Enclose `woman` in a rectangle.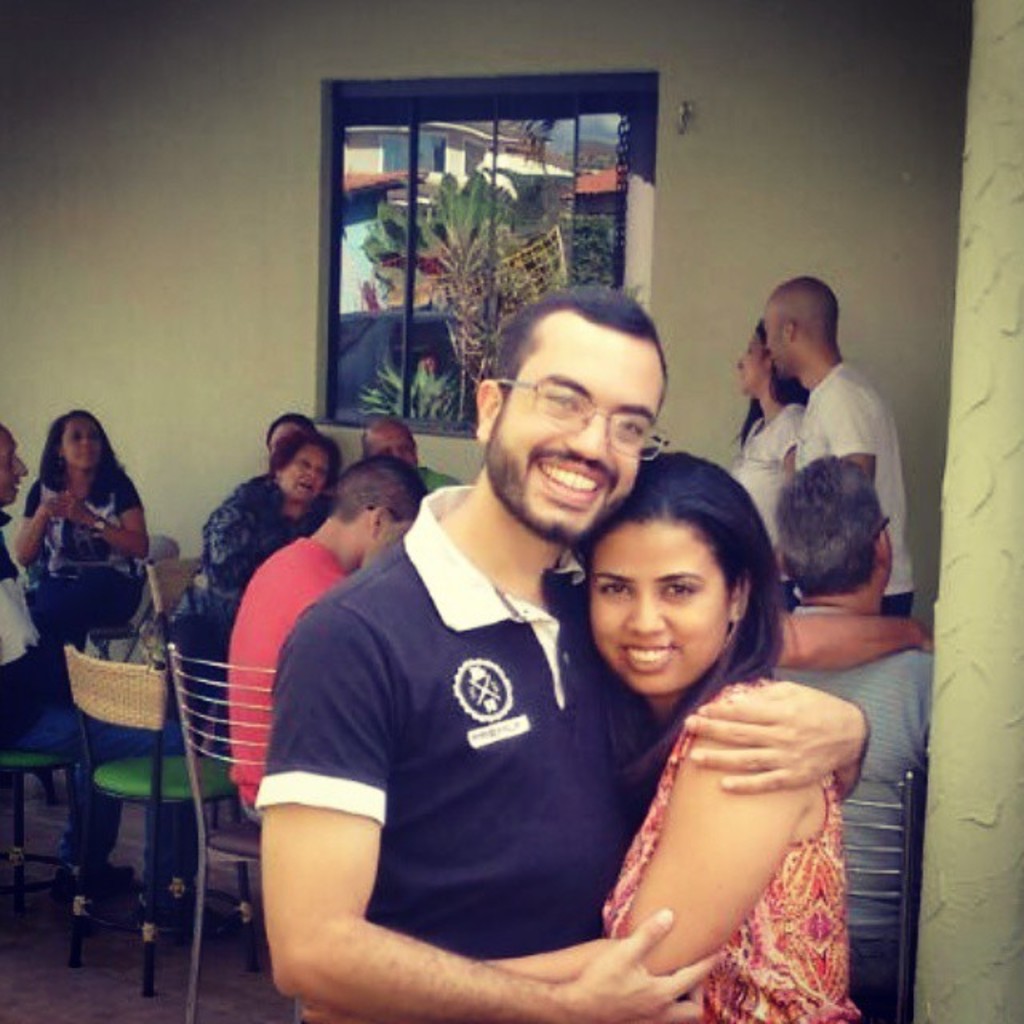
[left=134, top=418, right=333, bottom=709].
